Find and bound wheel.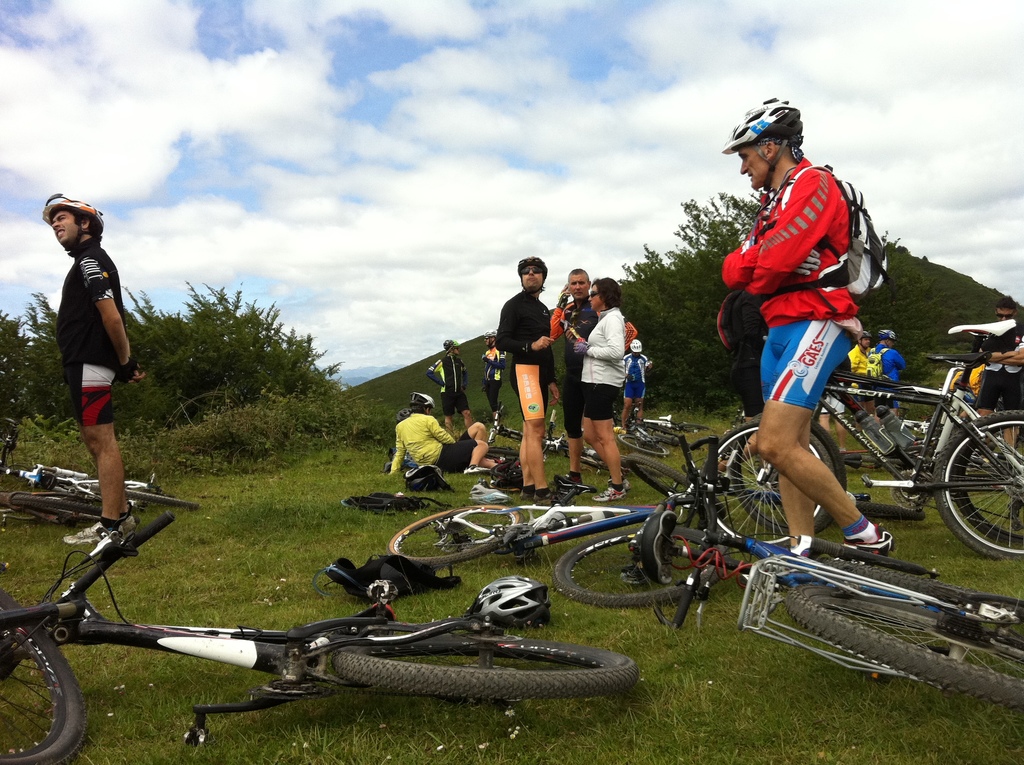
Bound: <box>926,408,1023,560</box>.
